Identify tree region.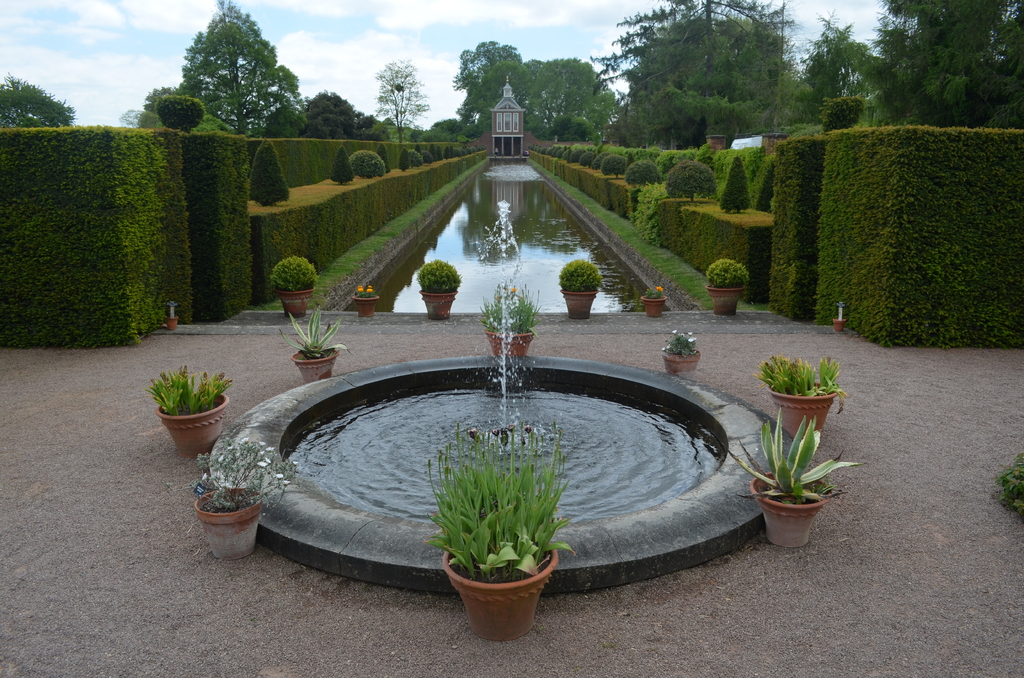
Region: Rect(794, 0, 897, 134).
